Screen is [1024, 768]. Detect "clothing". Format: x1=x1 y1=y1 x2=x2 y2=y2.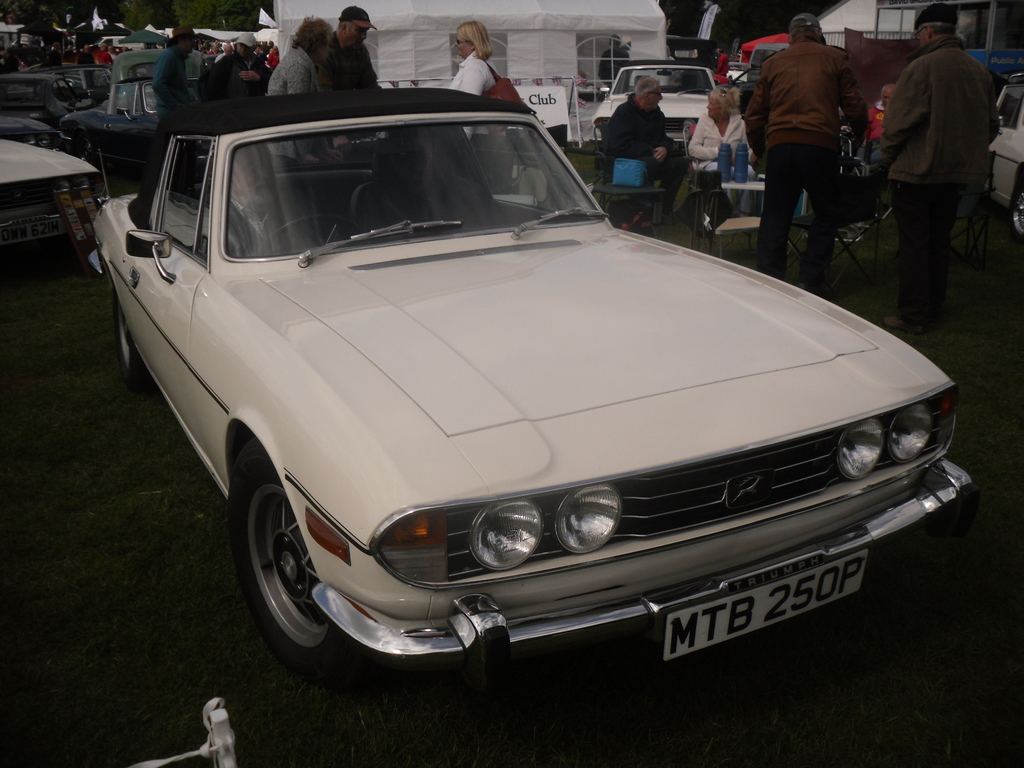
x1=880 y1=36 x2=1003 y2=330.
